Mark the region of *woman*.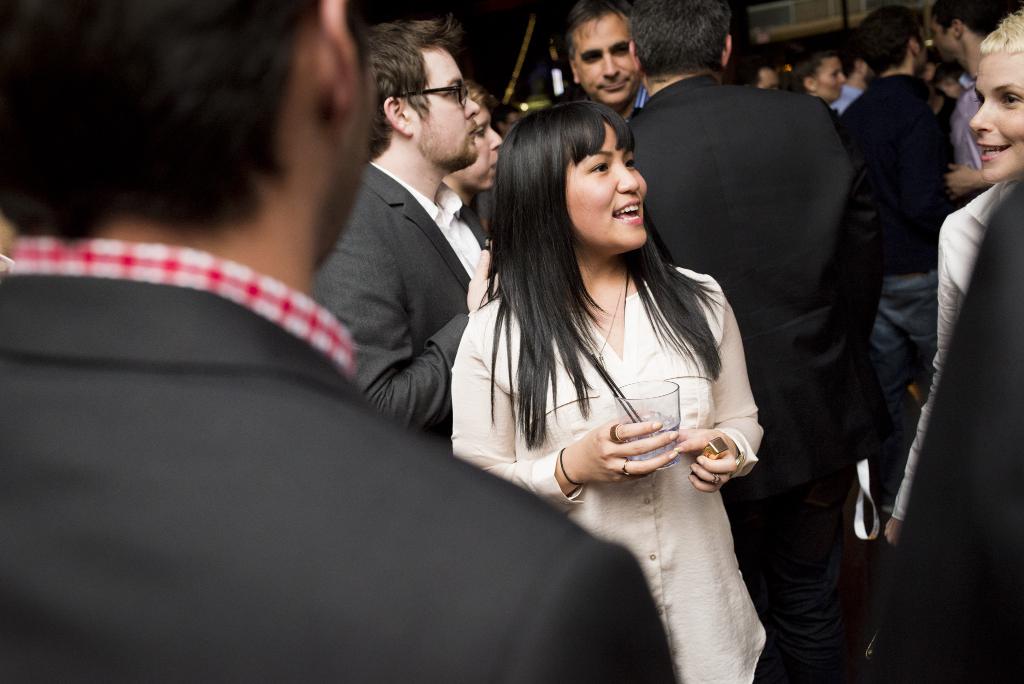
Region: select_region(458, 57, 766, 656).
